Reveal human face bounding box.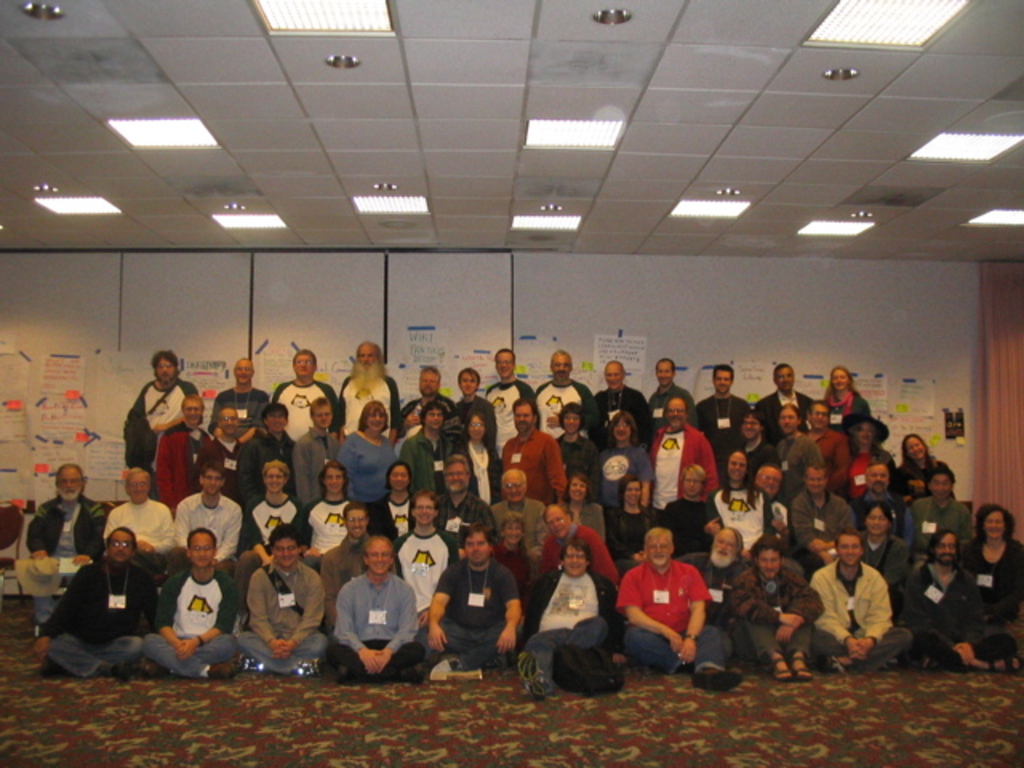
Revealed: (757,467,778,496).
